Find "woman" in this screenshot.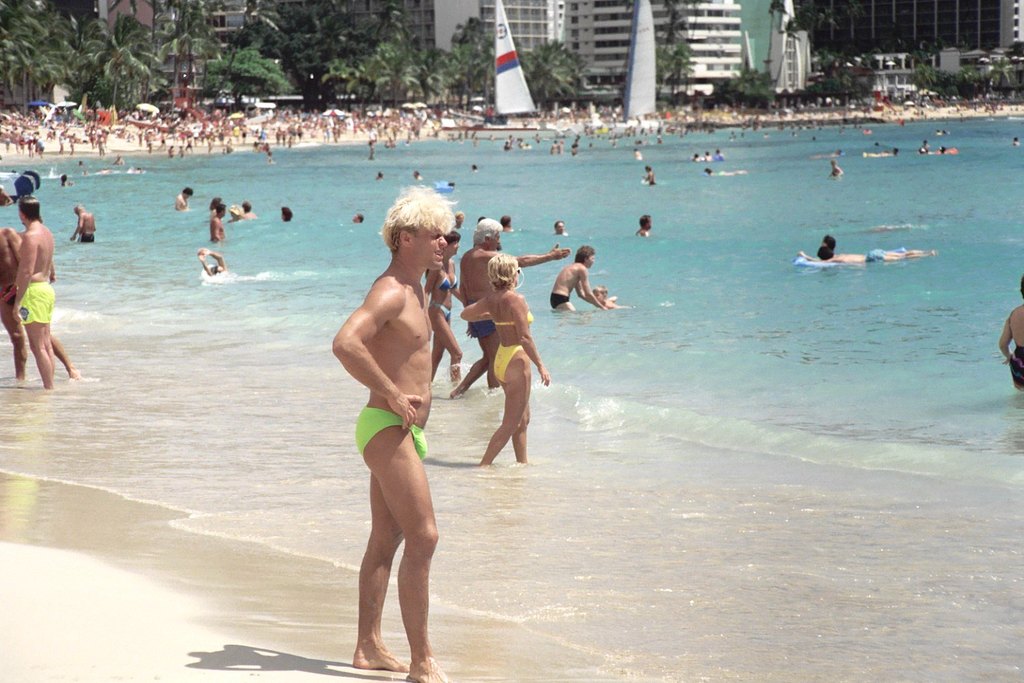
The bounding box for "woman" is x1=460 y1=252 x2=550 y2=462.
